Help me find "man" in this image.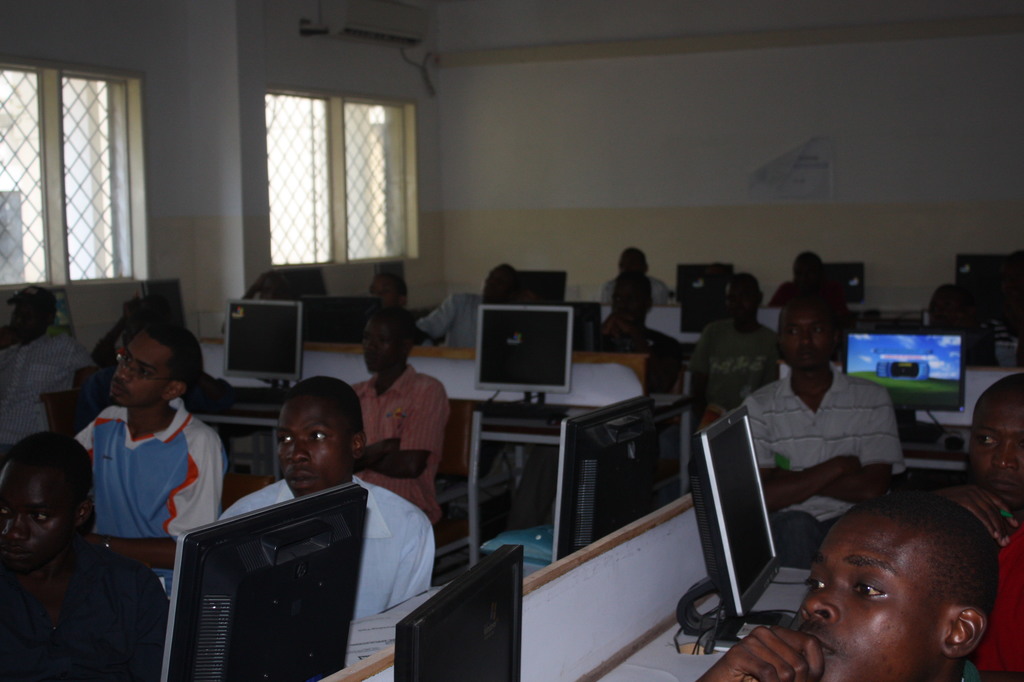
Found it: [left=216, top=369, right=434, bottom=622].
